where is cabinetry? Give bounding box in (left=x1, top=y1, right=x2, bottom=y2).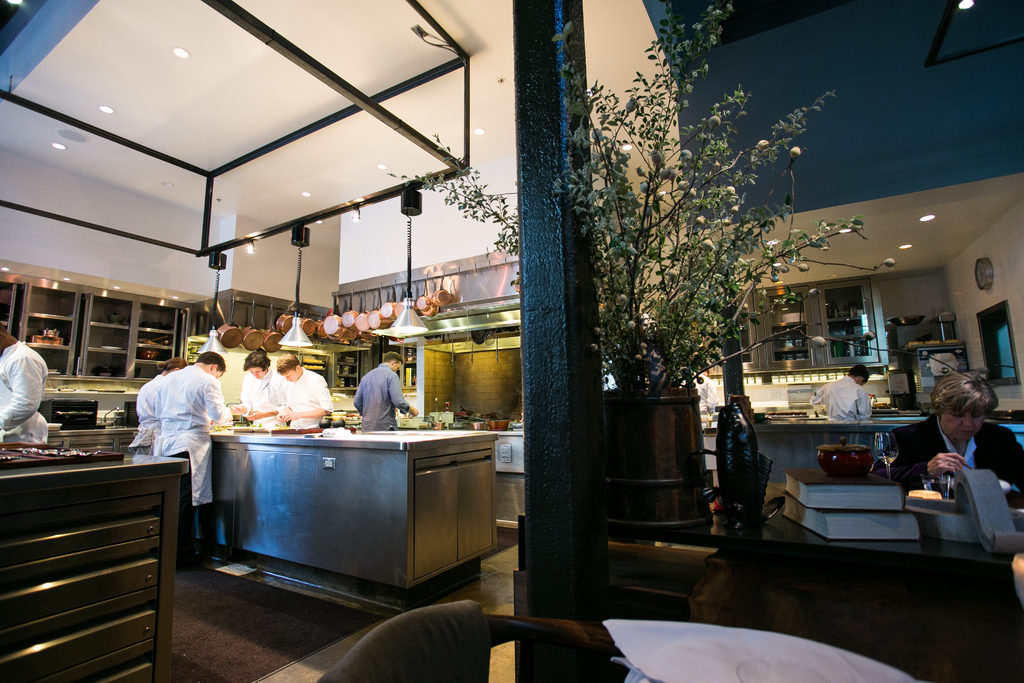
(left=0, top=274, right=31, bottom=338).
